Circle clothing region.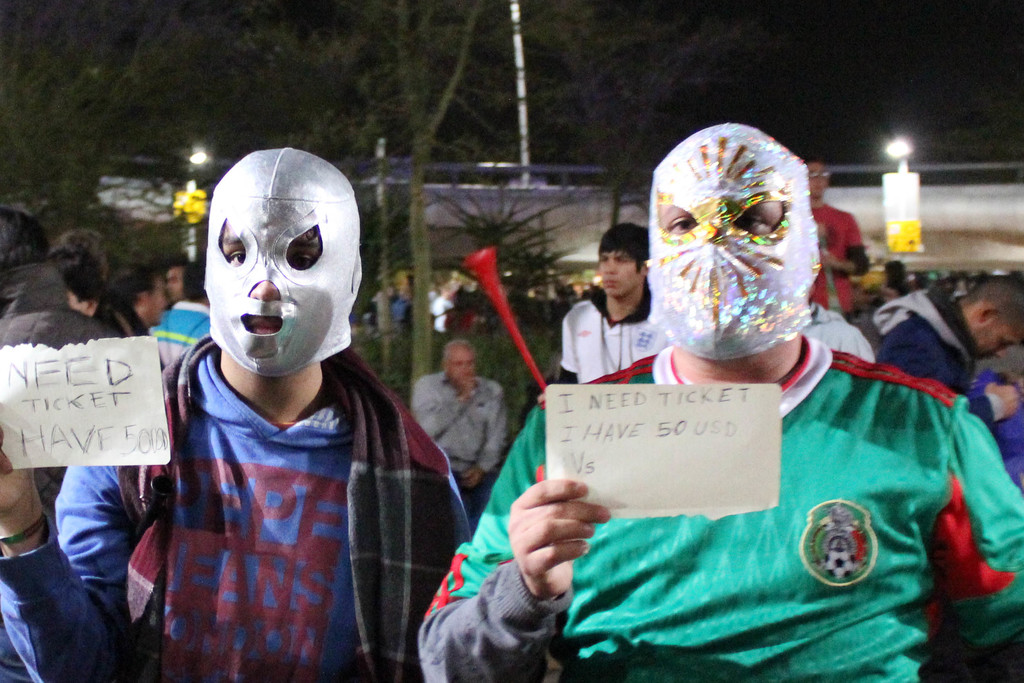
Region: x1=377 y1=336 x2=1023 y2=682.
